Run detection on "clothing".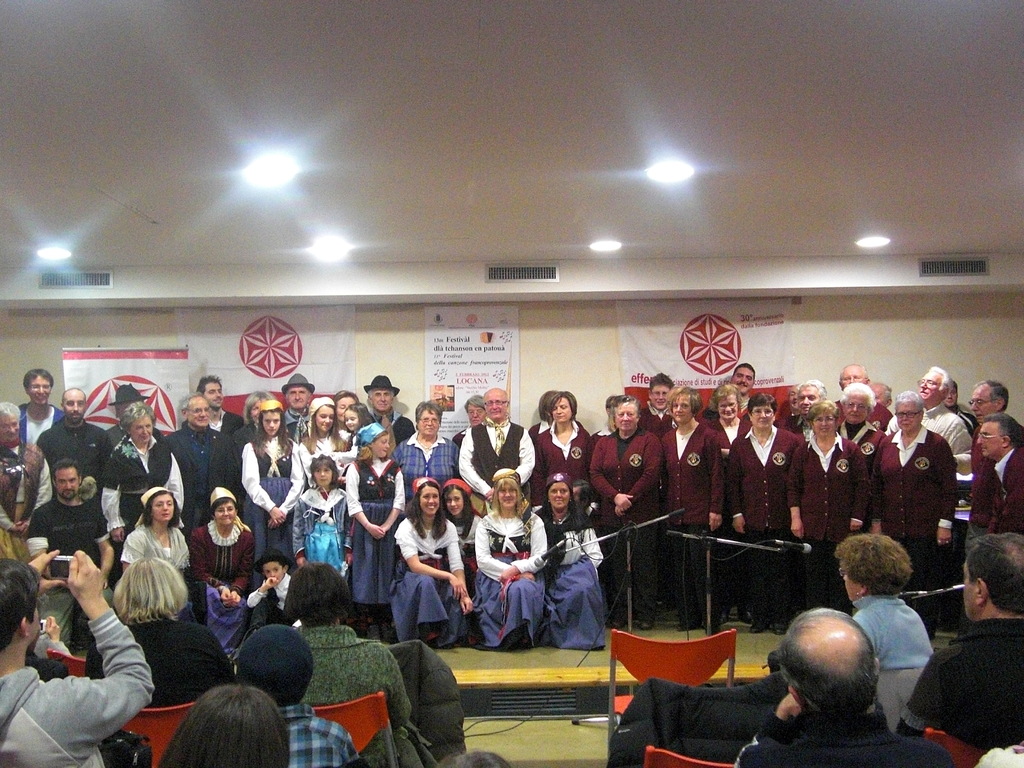
Result: (534,424,586,487).
